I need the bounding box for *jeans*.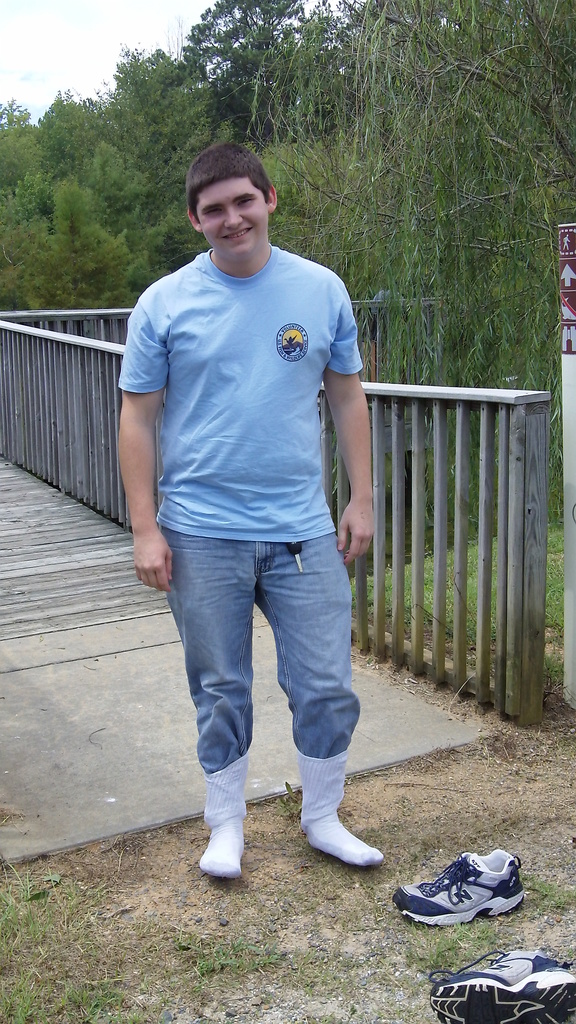
Here it is: (151,531,359,776).
